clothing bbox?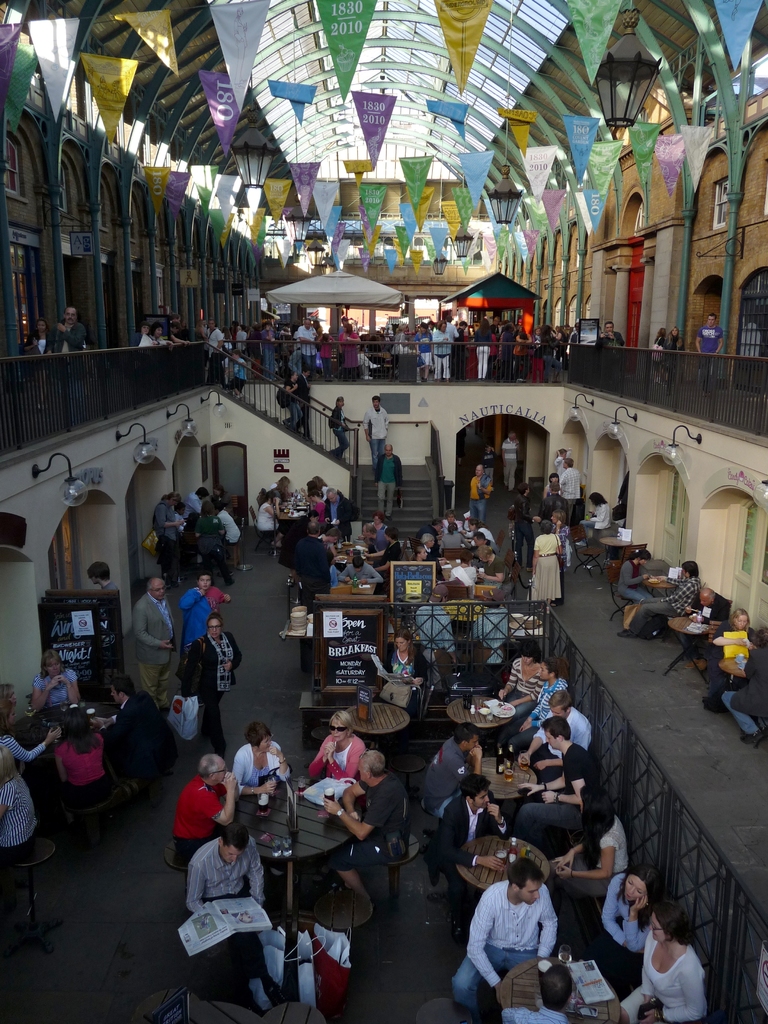
(left=97, top=691, right=179, bottom=777)
